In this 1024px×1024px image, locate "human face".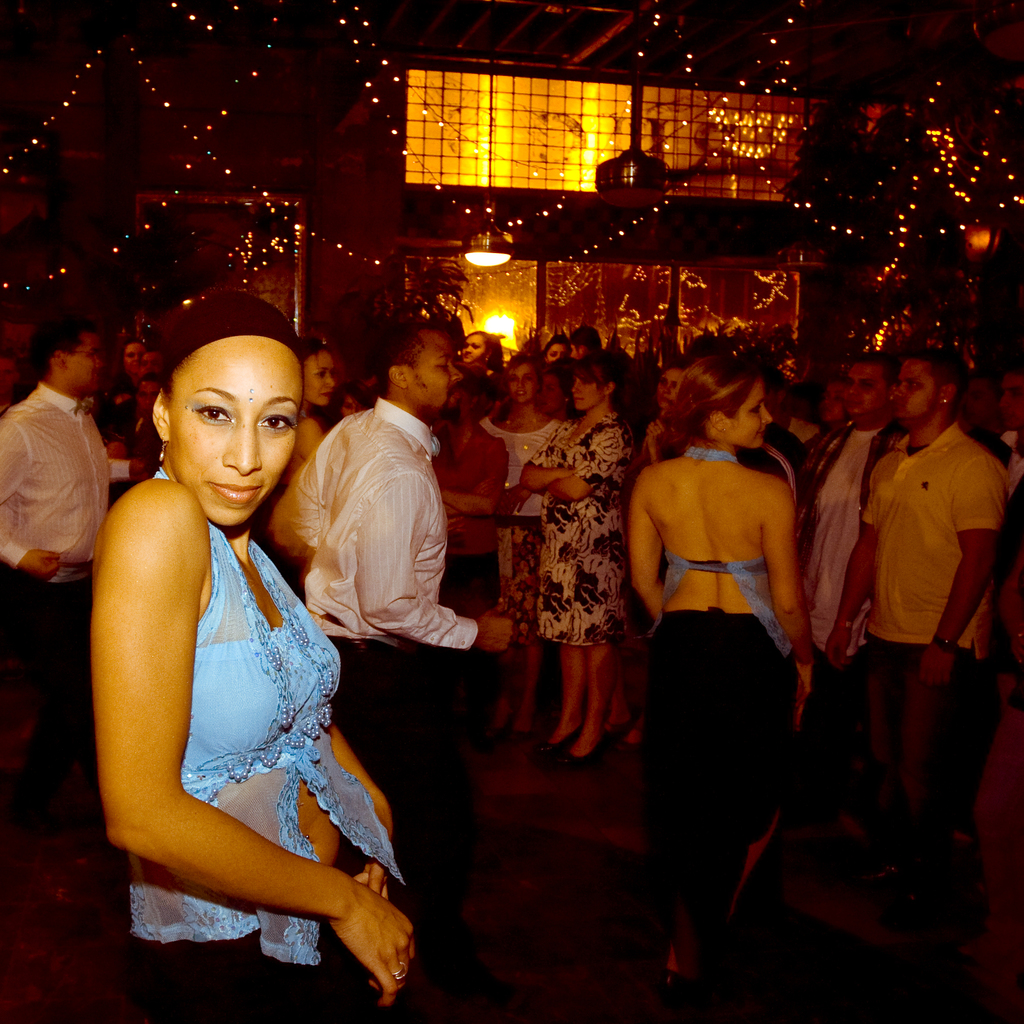
Bounding box: bbox=(841, 360, 899, 414).
